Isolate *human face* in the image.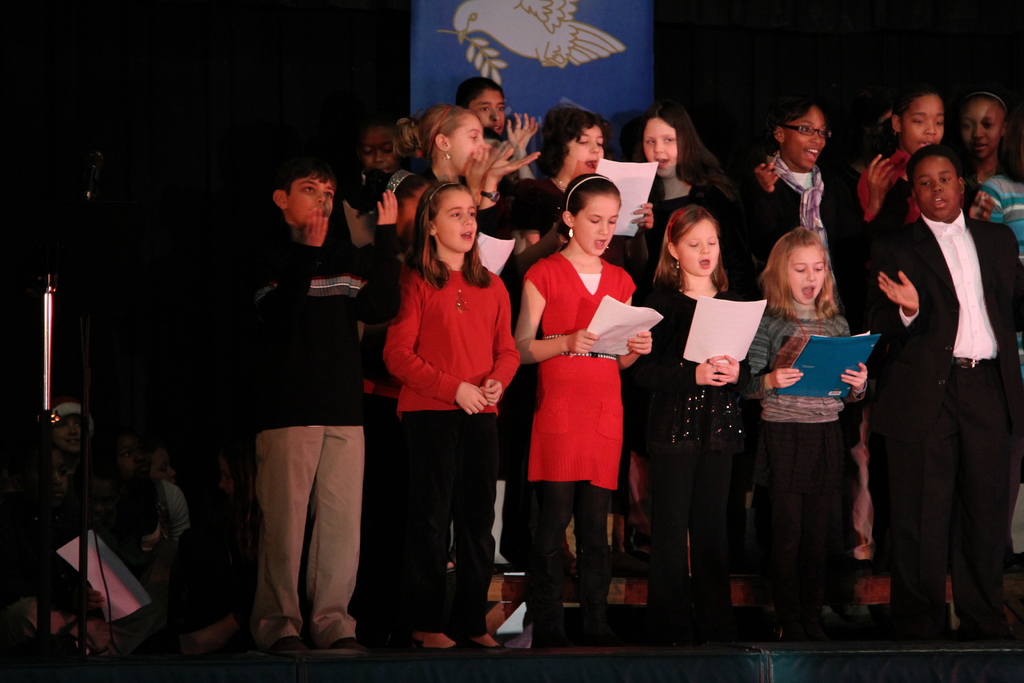
Isolated region: 788:247:827:302.
